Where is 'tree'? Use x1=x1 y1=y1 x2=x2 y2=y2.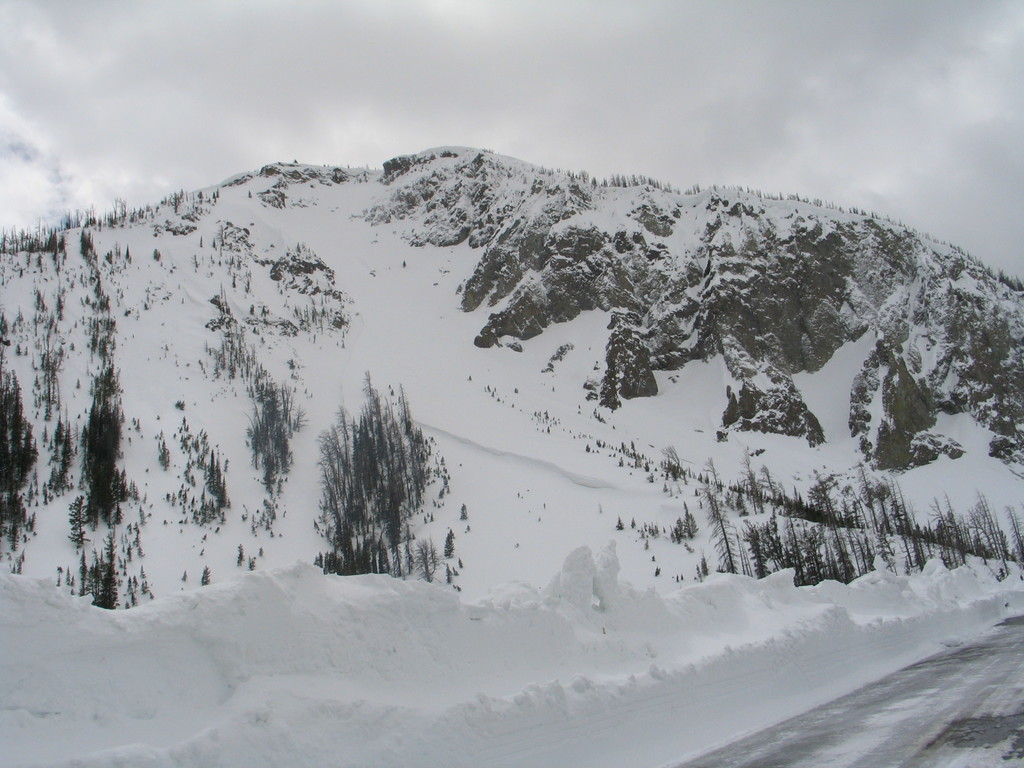
x1=87 y1=307 x2=118 y2=333.
